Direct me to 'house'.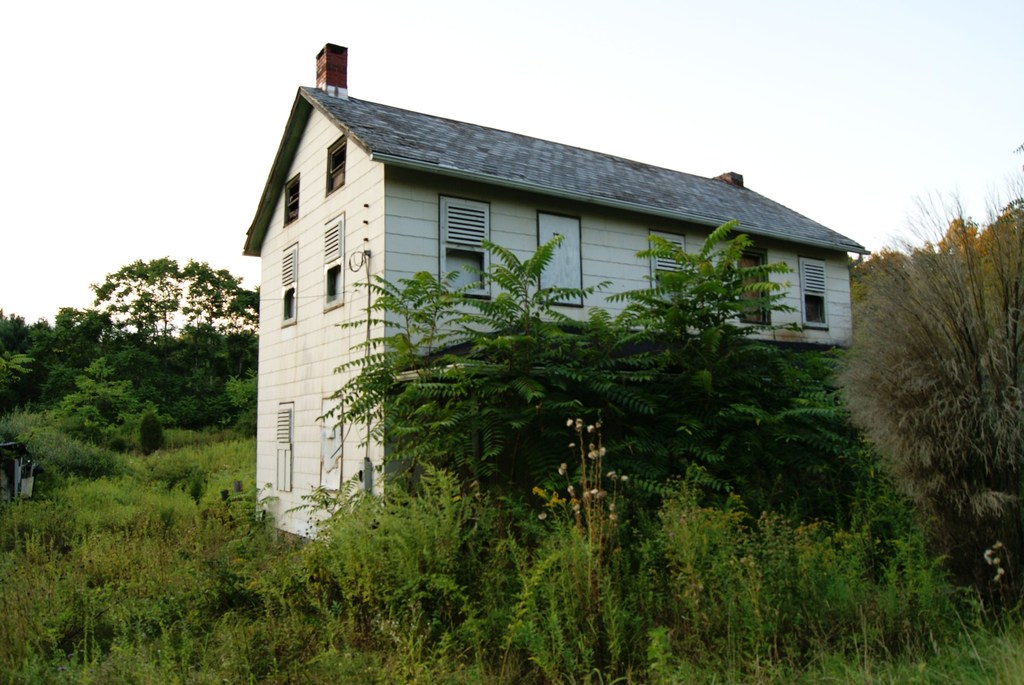
Direction: {"left": 236, "top": 38, "right": 871, "bottom": 539}.
